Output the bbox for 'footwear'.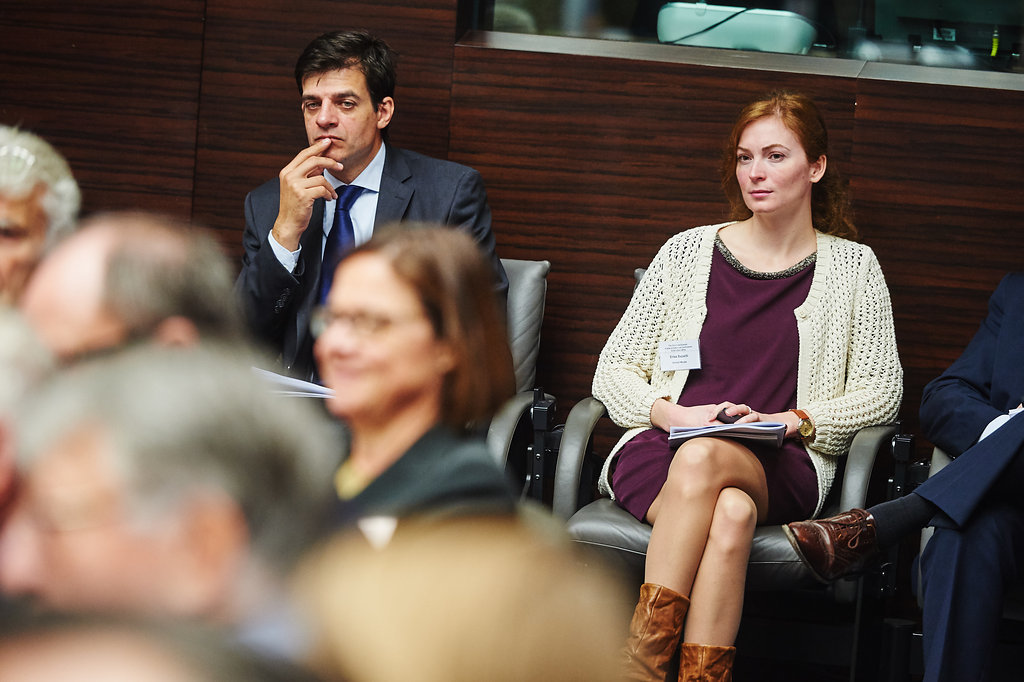
<region>780, 504, 877, 589</region>.
